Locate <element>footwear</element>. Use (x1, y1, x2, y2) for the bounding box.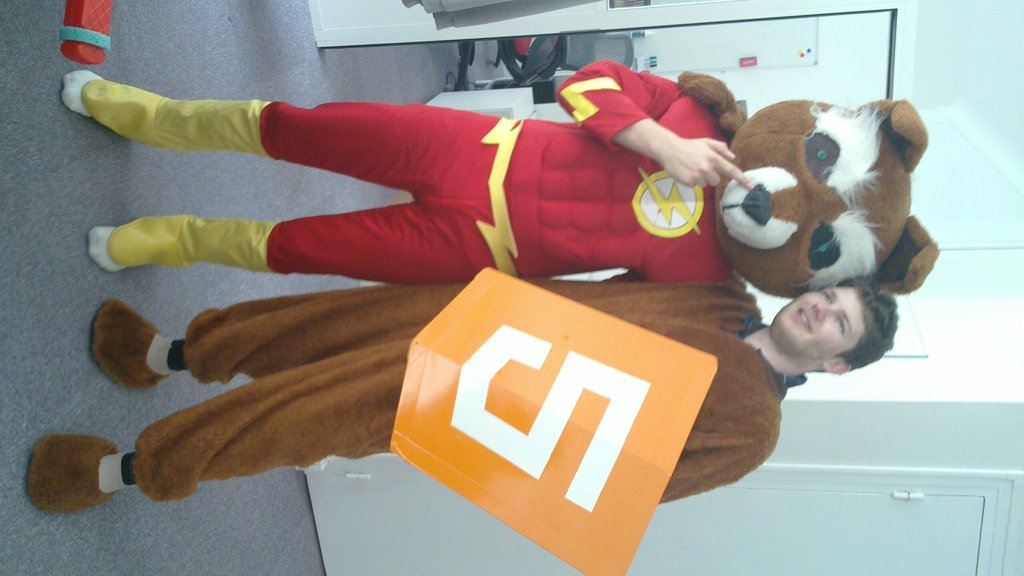
(89, 298, 168, 392).
